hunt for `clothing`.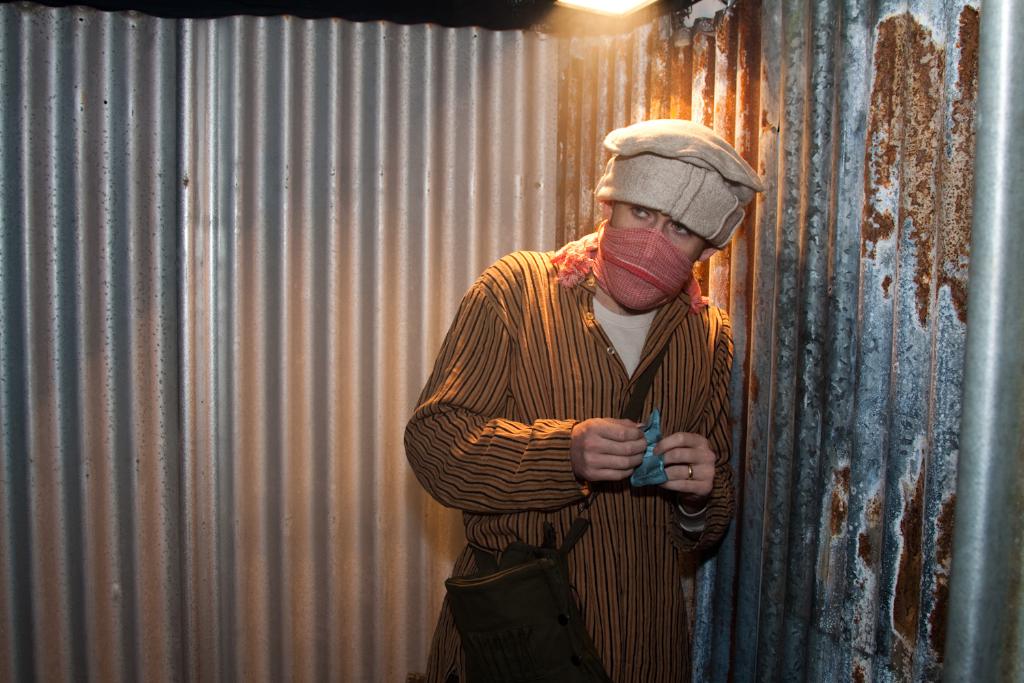
Hunted down at (left=405, top=199, right=754, bottom=594).
